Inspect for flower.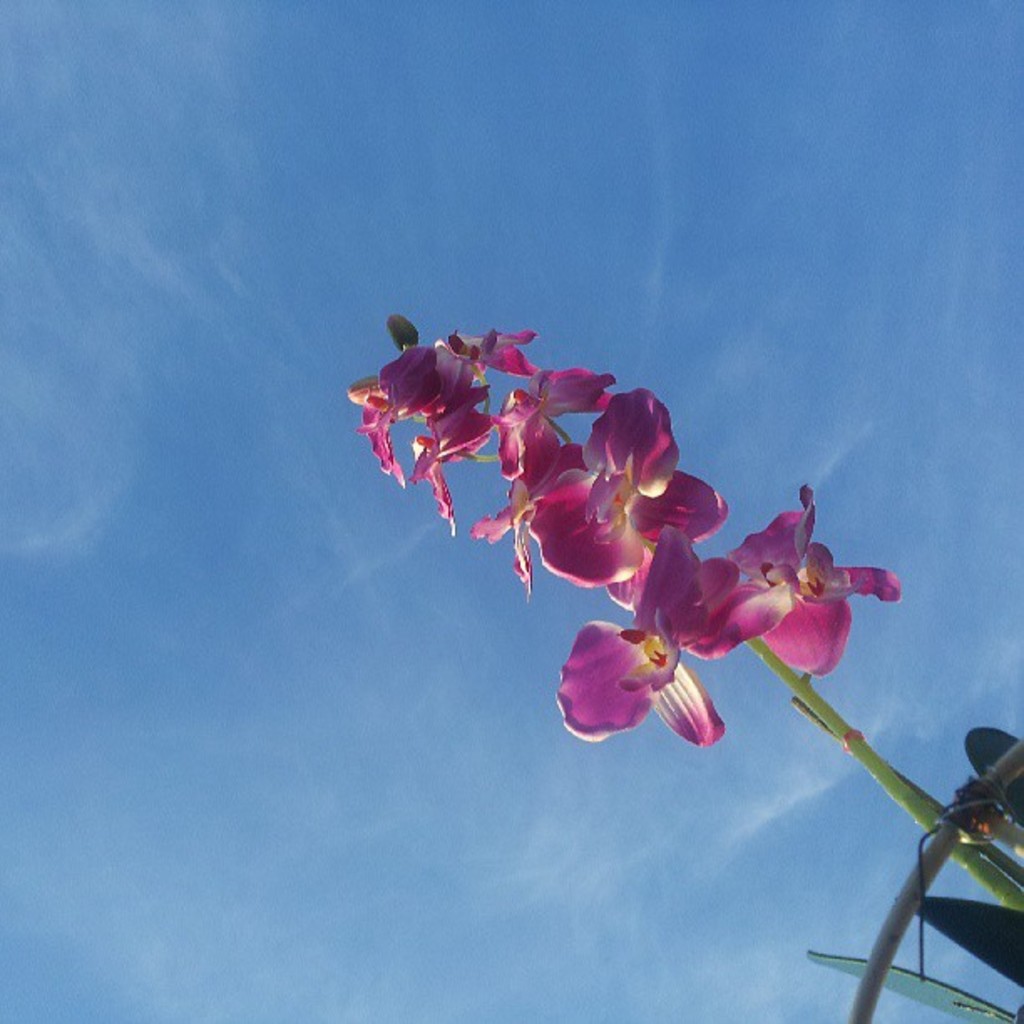
Inspection: box(422, 330, 544, 460).
